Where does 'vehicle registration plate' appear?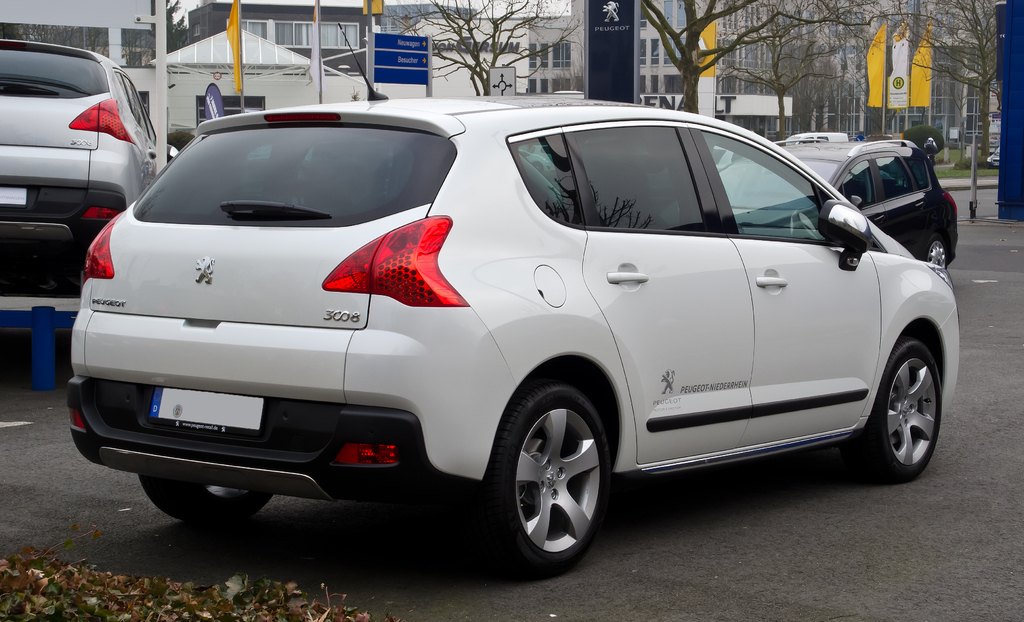
Appears at {"left": 0, "top": 186, "right": 29, "bottom": 204}.
